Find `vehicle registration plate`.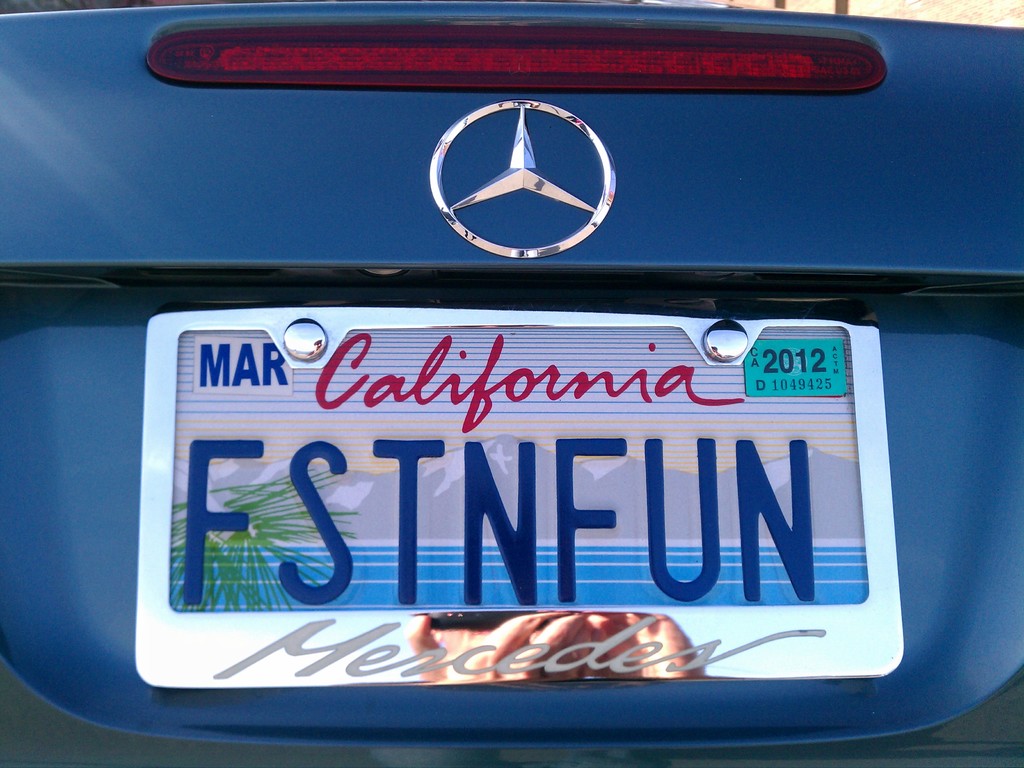
[x1=150, y1=307, x2=879, y2=672].
